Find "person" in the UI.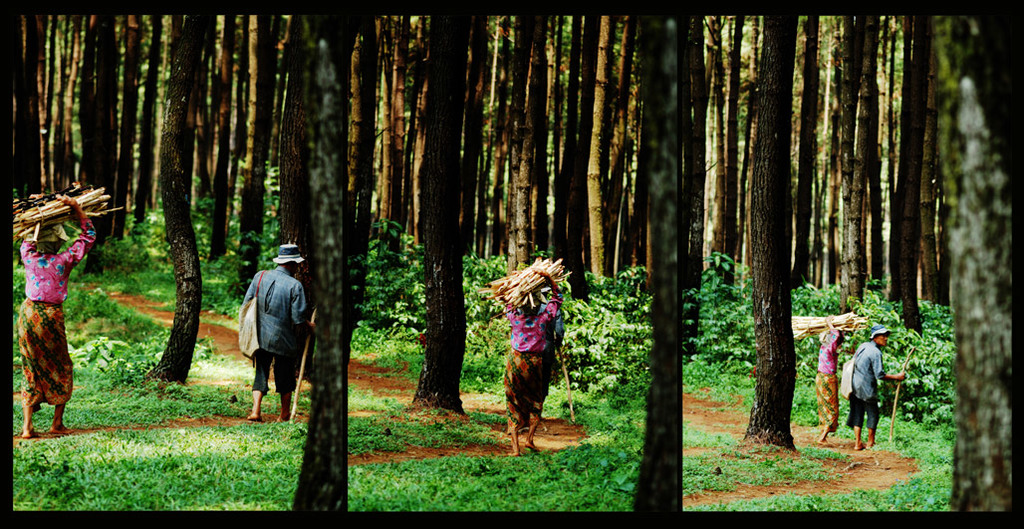
UI element at bbox(850, 317, 903, 443).
